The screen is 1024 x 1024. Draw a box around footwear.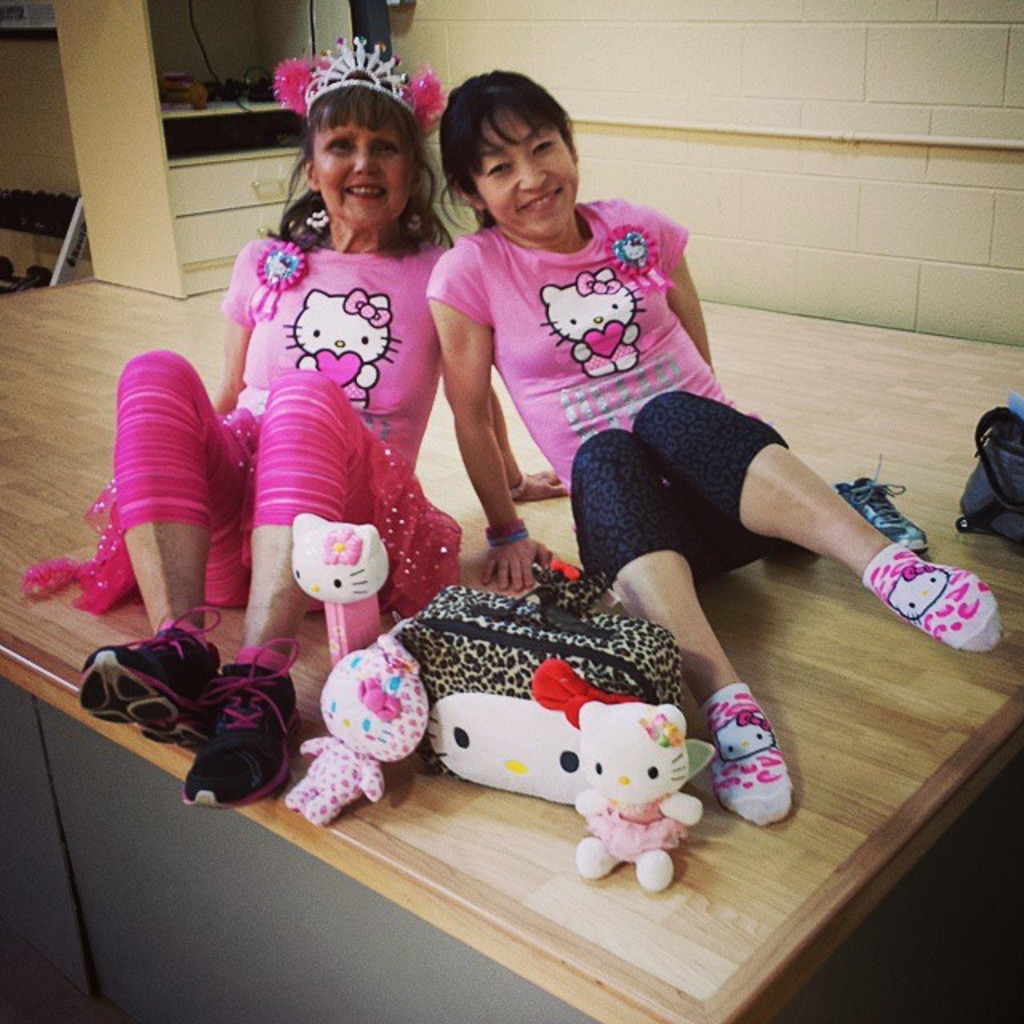
171/634/301/813.
